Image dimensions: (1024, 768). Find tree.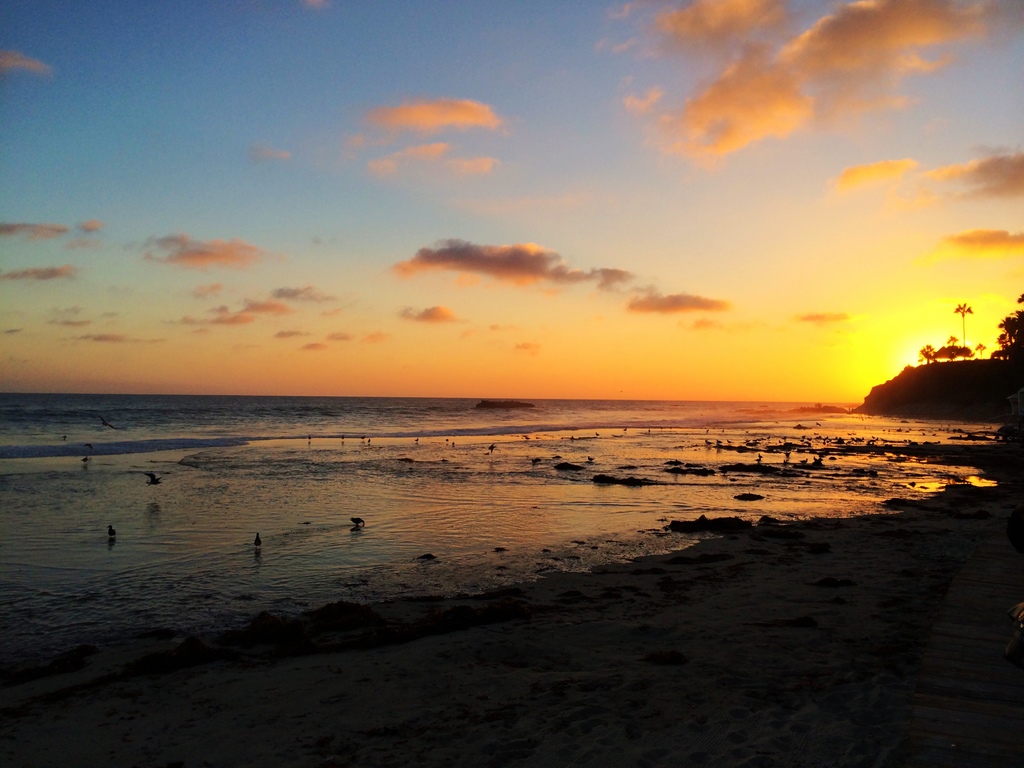
[left=996, top=288, right=1023, bottom=361].
